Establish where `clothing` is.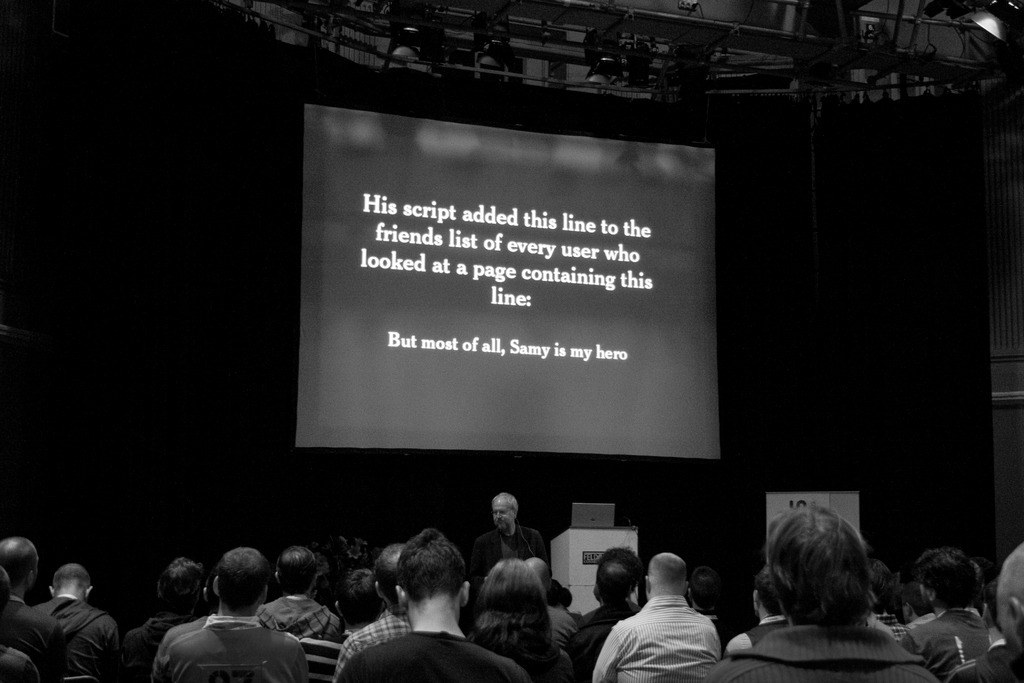
Established at (36, 593, 115, 682).
